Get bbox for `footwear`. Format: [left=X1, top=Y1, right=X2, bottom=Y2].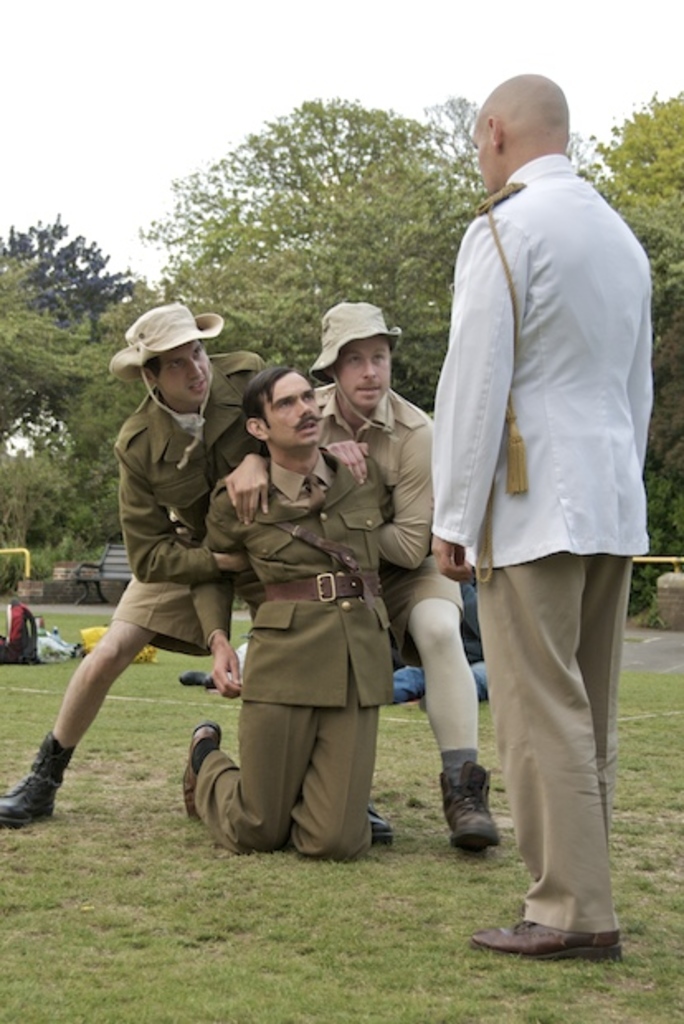
[left=368, top=804, right=393, bottom=844].
